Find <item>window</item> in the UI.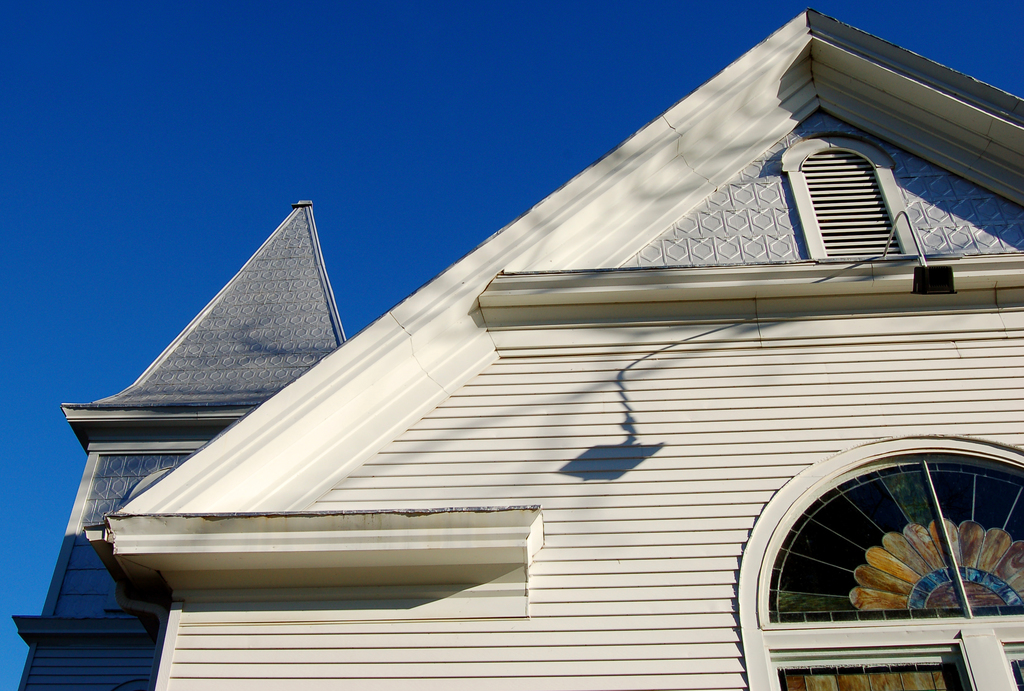
UI element at x1=801, y1=120, x2=917, y2=253.
